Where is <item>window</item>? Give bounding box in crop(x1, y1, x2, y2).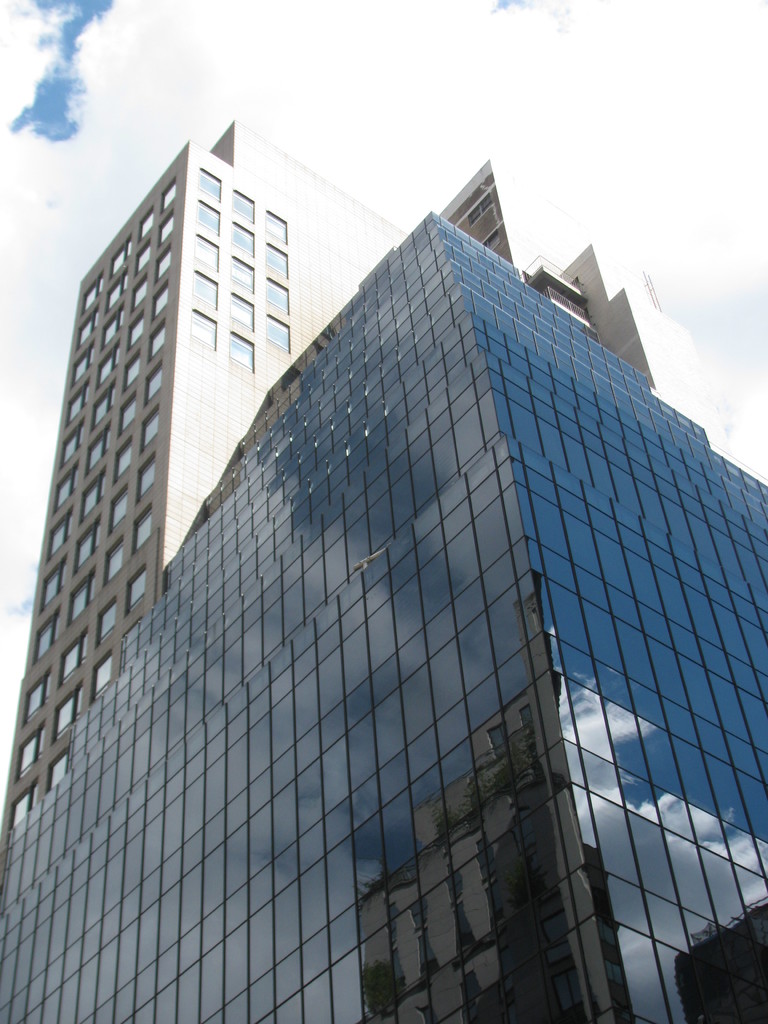
crop(153, 284, 170, 321).
